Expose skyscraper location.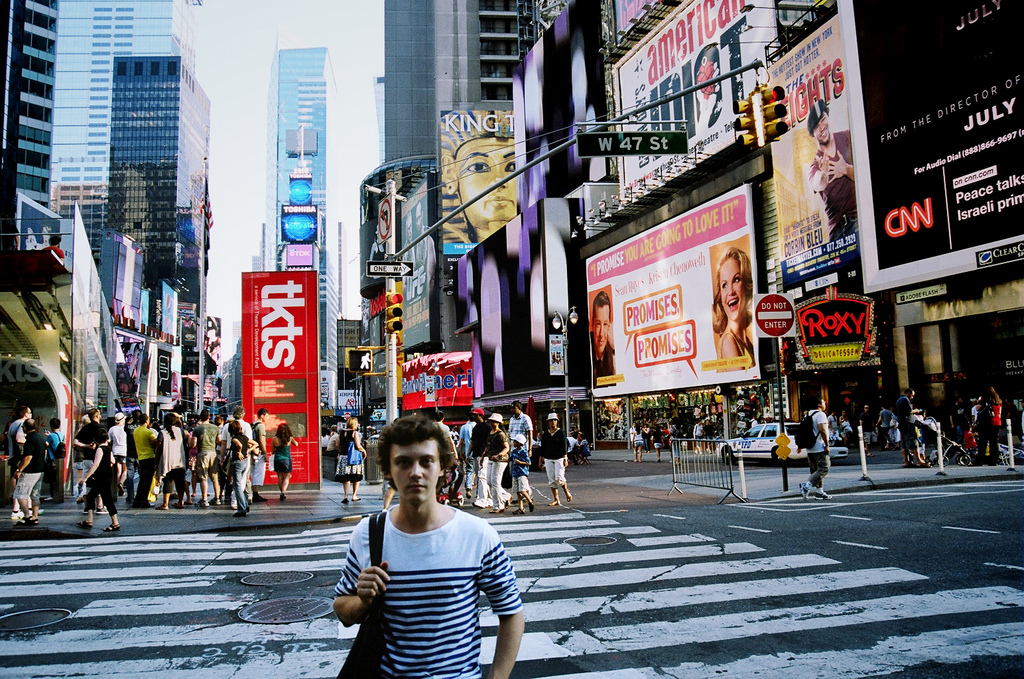
Exposed at (x1=371, y1=0, x2=511, y2=365).
